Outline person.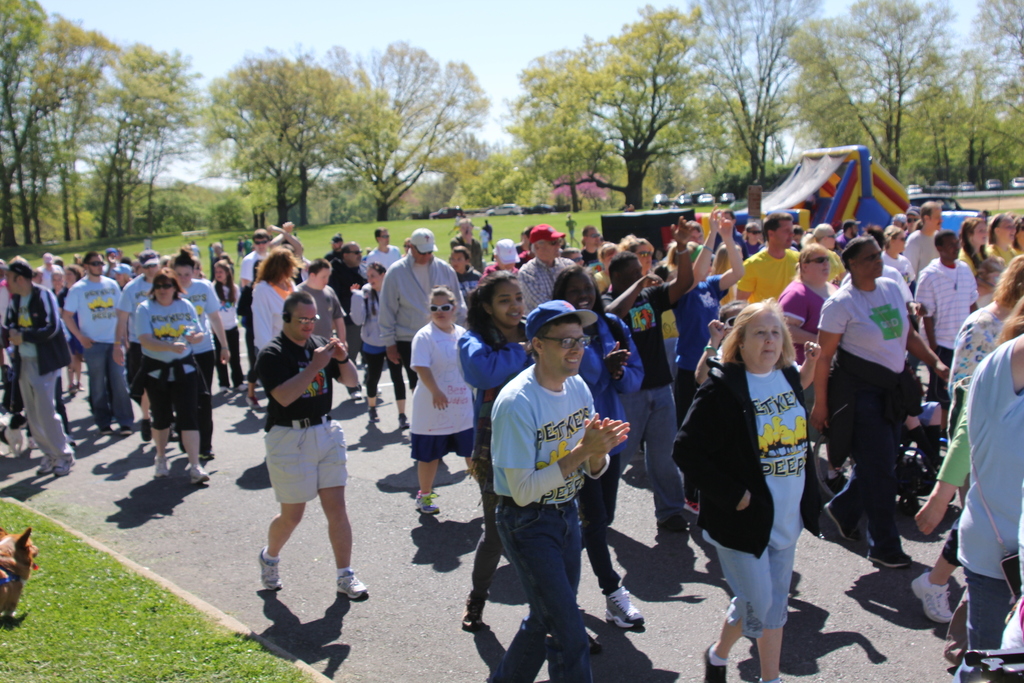
Outline: region(710, 247, 743, 302).
